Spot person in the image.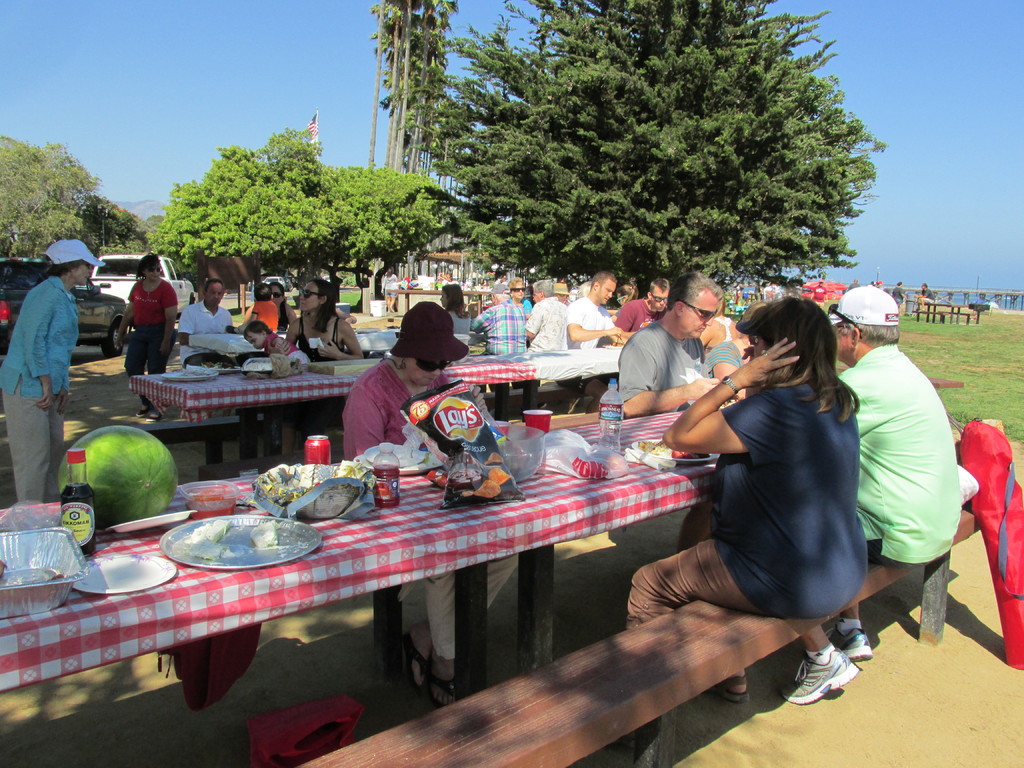
person found at bbox=(441, 282, 481, 333).
